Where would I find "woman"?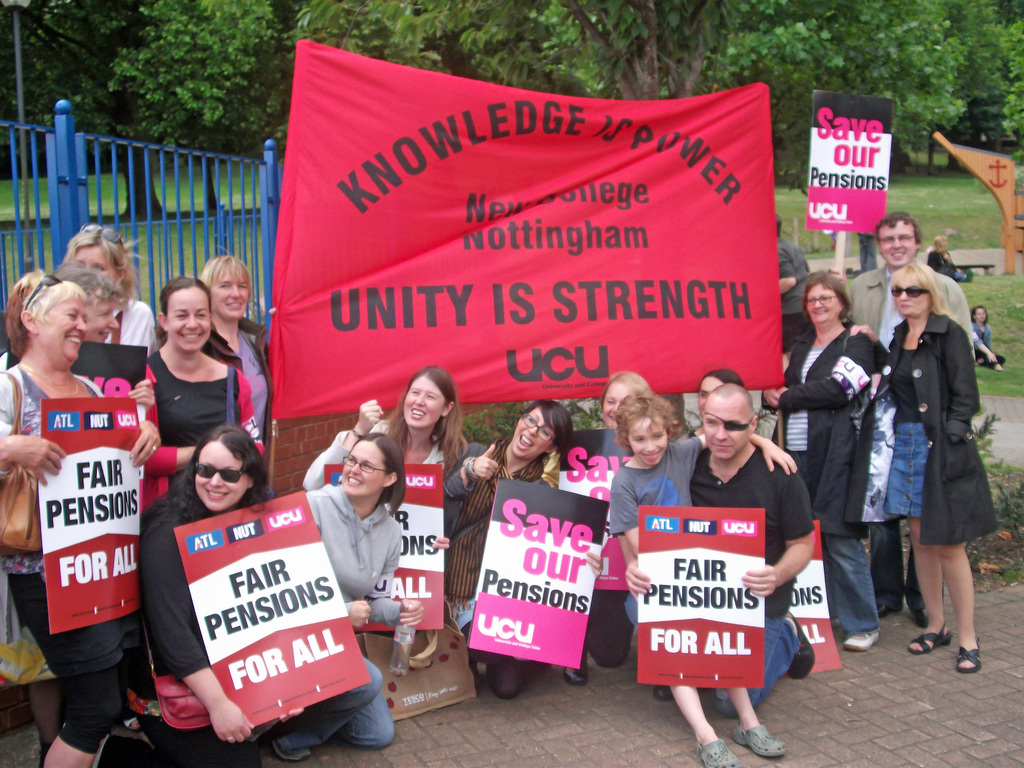
At x1=568 y1=369 x2=659 y2=676.
